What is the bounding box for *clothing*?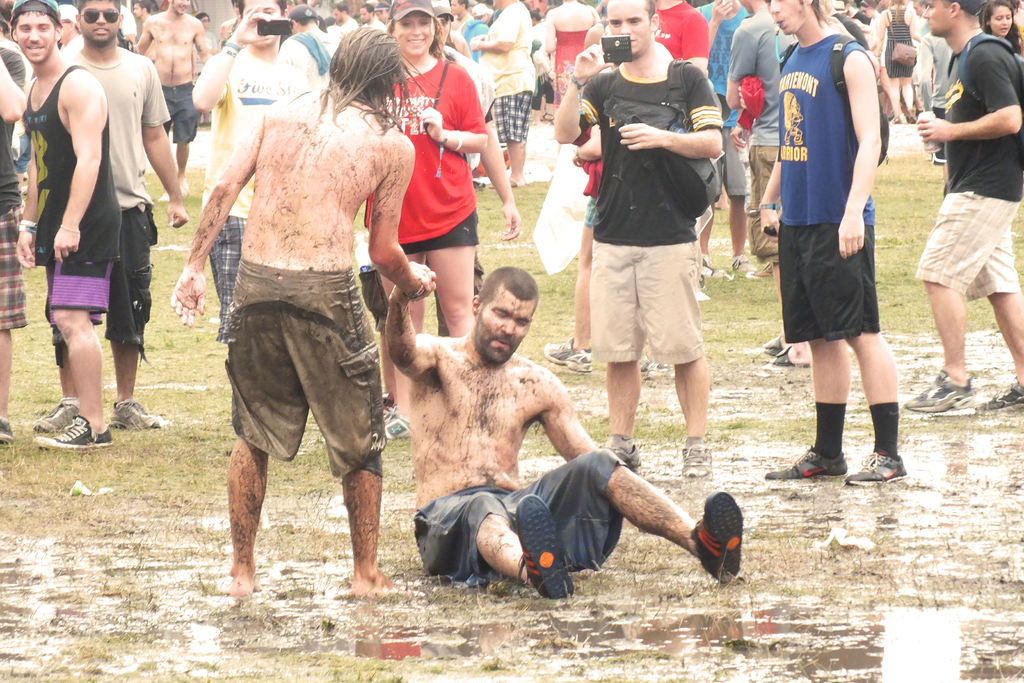
x1=911, y1=32, x2=1023, y2=302.
